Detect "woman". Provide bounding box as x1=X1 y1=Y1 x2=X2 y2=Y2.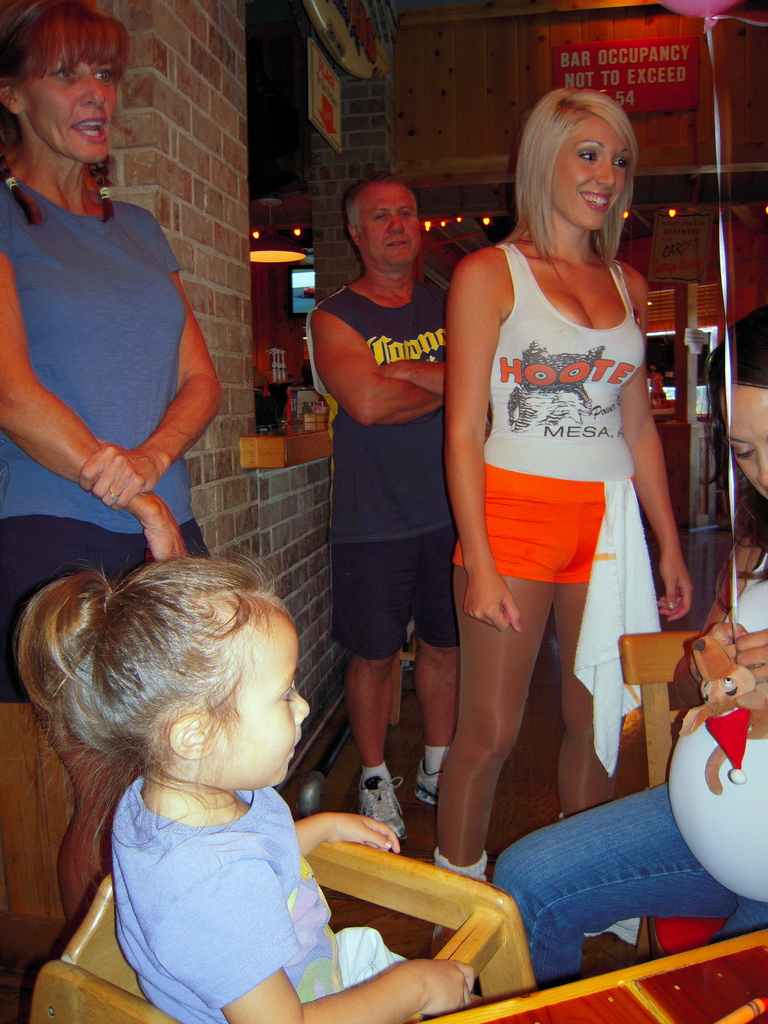
x1=492 y1=304 x2=767 y2=984.
